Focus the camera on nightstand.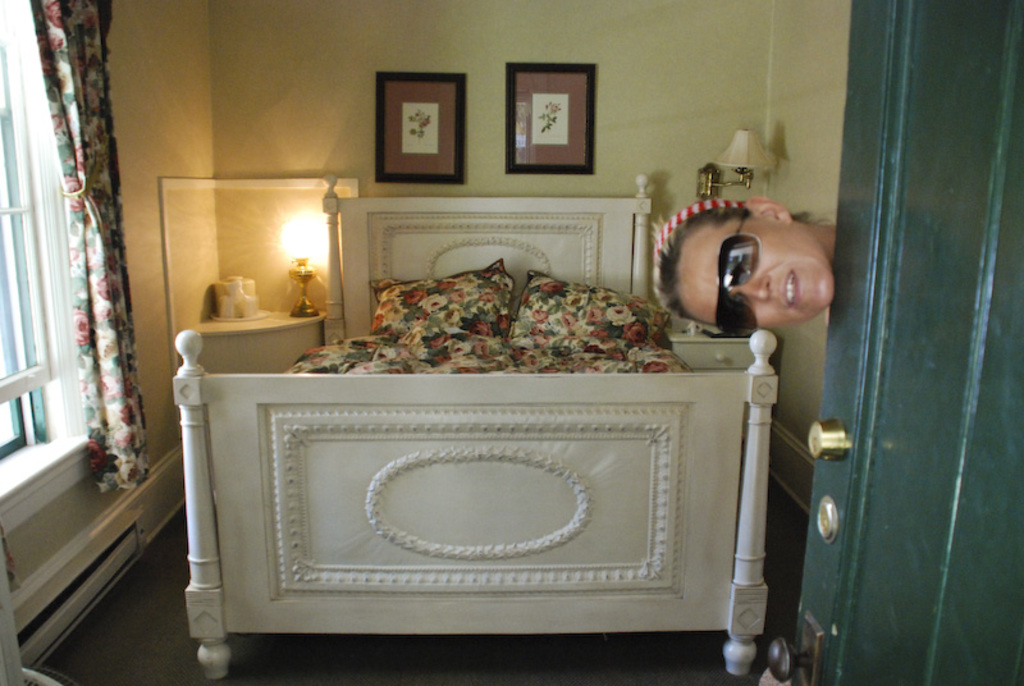
Focus region: <bbox>664, 324, 750, 433</bbox>.
